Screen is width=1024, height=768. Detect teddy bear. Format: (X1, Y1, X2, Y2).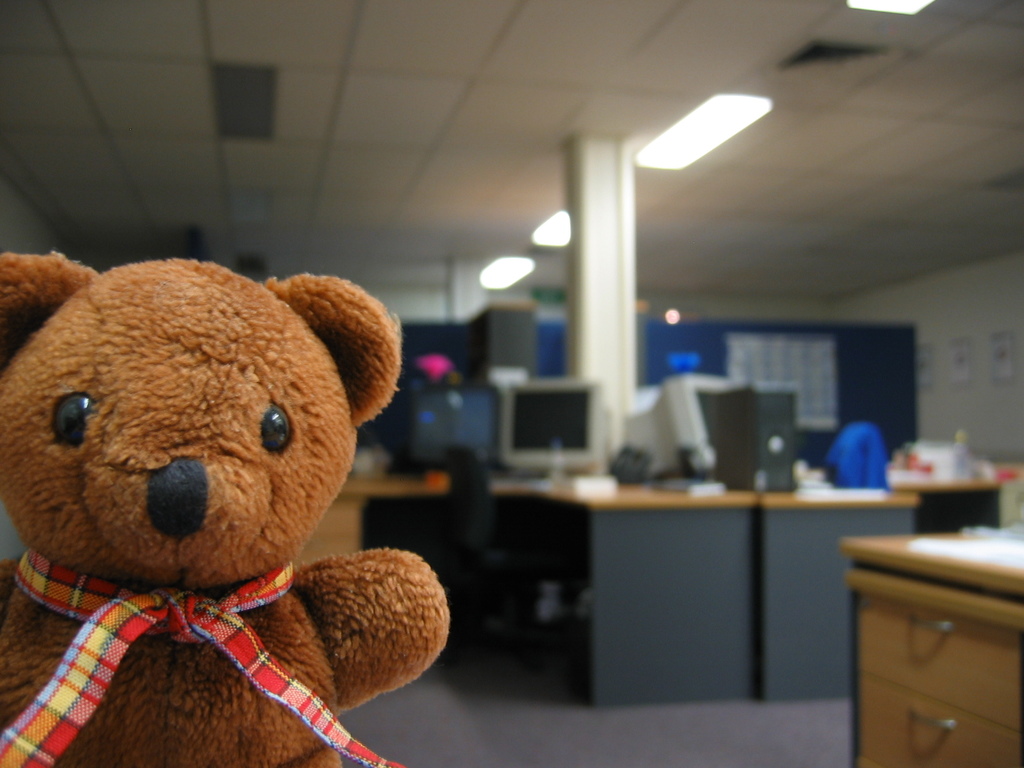
(0, 252, 445, 767).
